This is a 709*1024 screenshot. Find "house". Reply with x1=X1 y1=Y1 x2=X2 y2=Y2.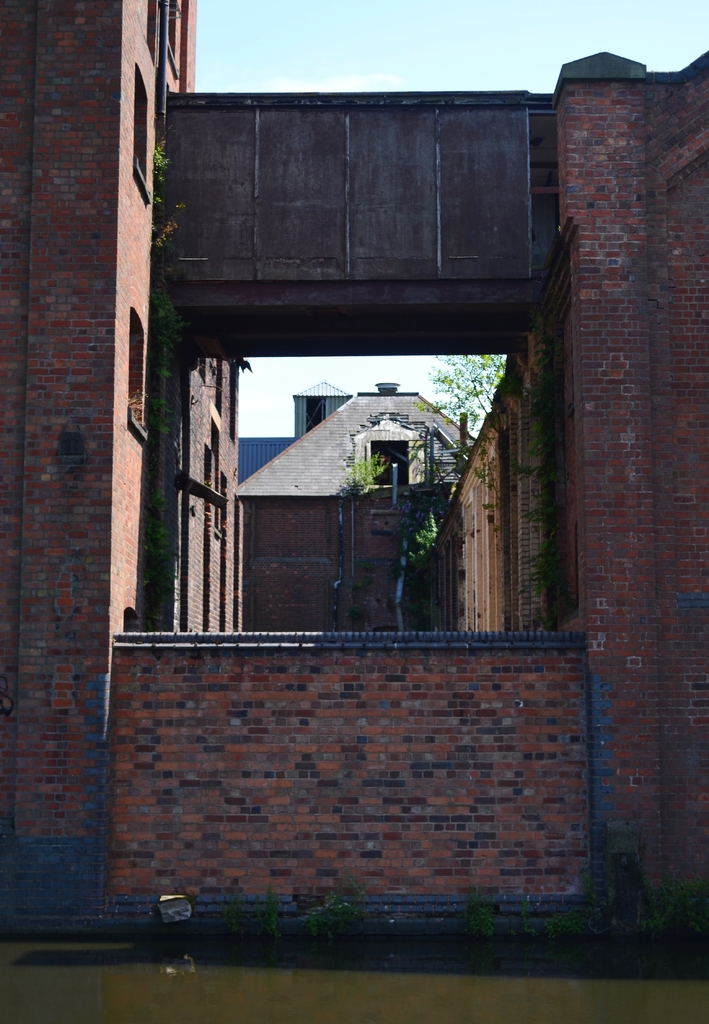
x1=227 y1=378 x2=483 y2=619.
